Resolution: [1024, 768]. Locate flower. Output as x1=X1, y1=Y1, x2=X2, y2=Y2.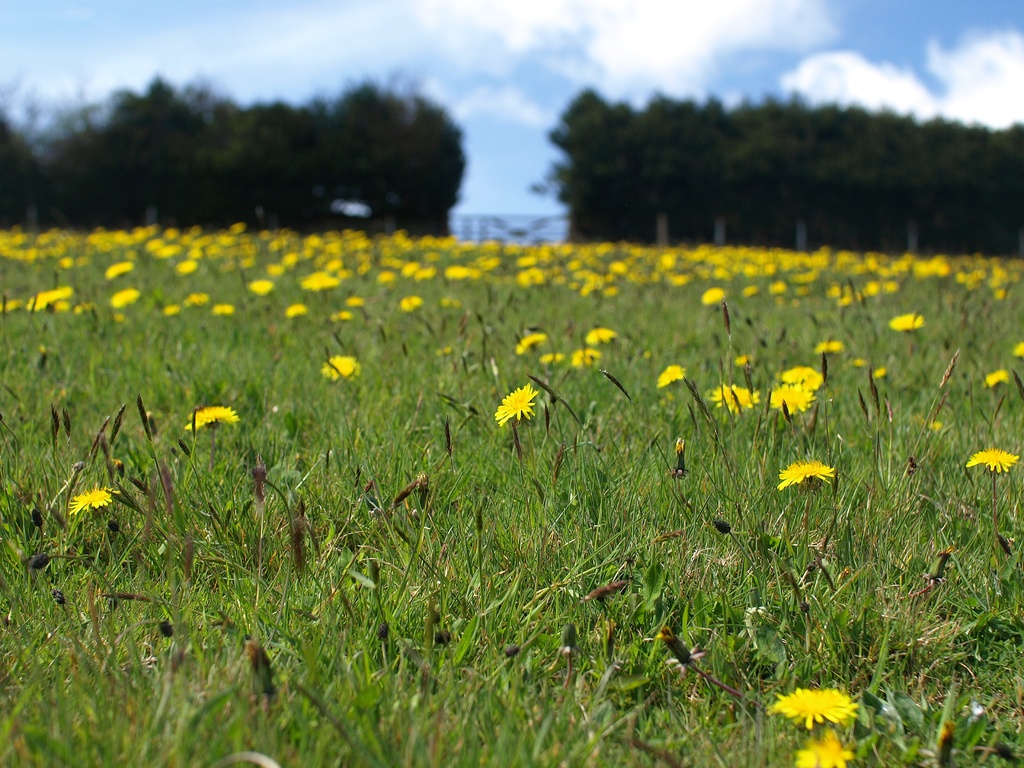
x1=771, y1=687, x2=862, y2=730.
